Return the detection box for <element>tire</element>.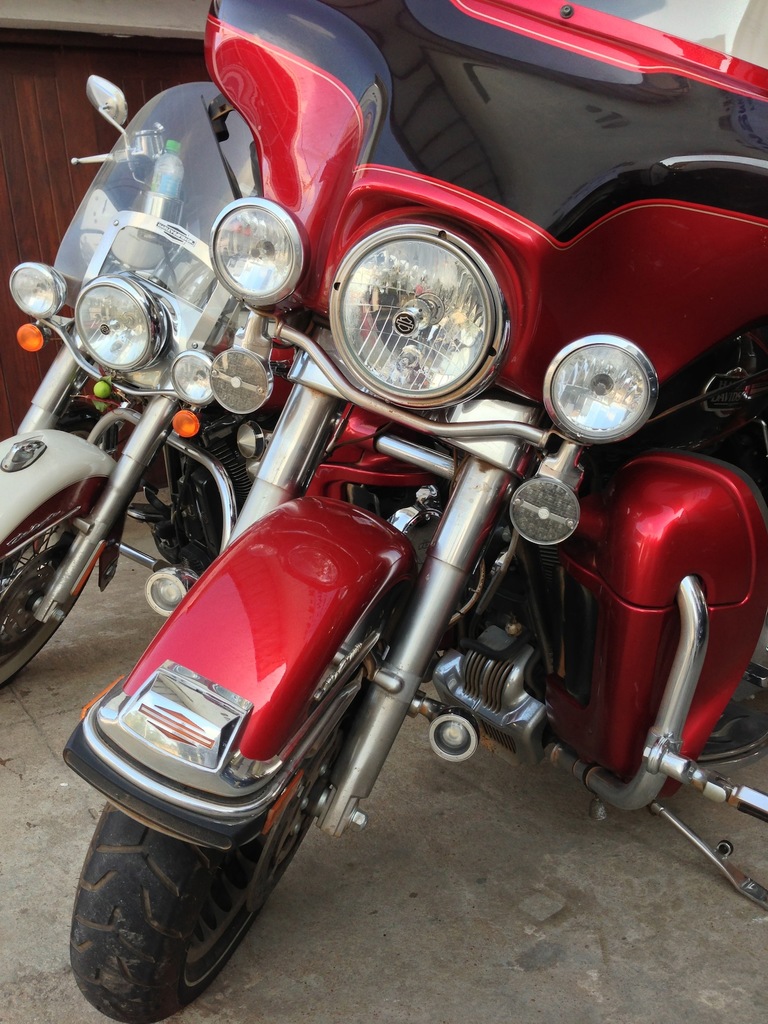
0 509 93 694.
